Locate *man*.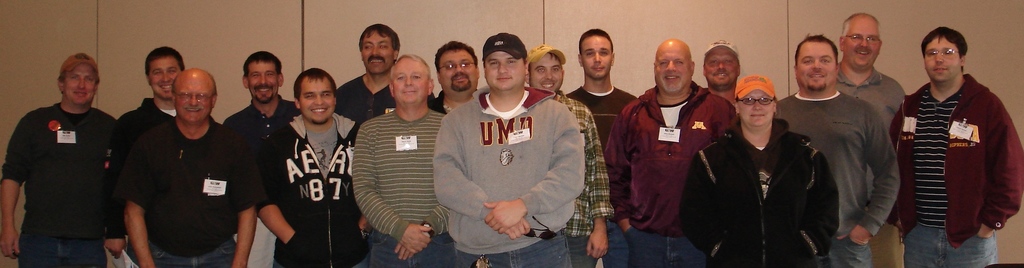
Bounding box: {"left": 884, "top": 28, "right": 1022, "bottom": 267}.
